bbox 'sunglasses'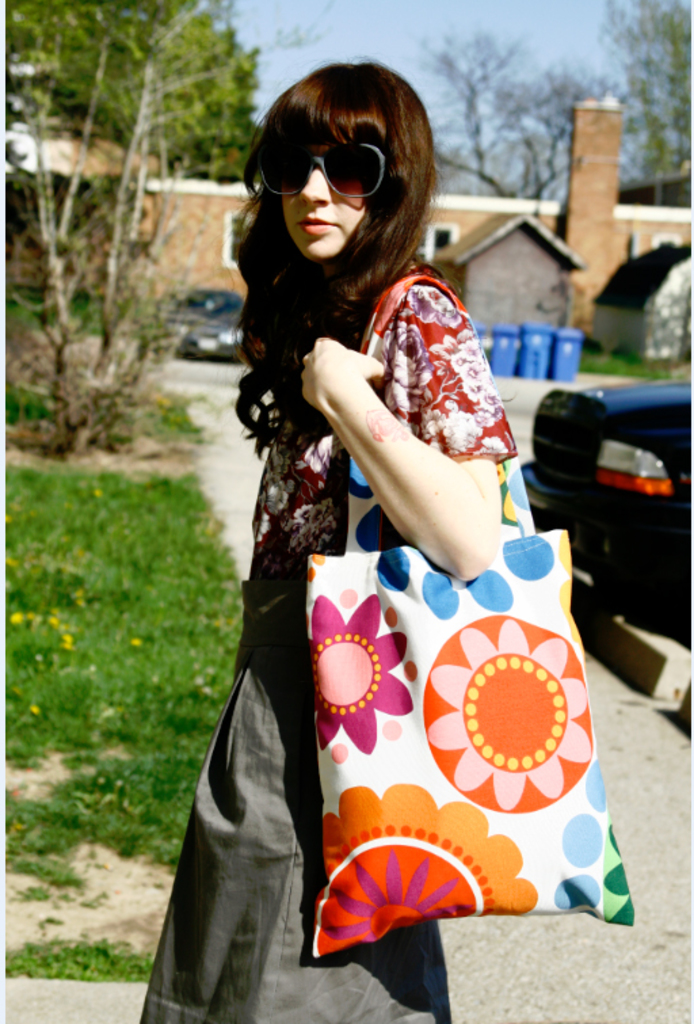
[264,134,394,193]
